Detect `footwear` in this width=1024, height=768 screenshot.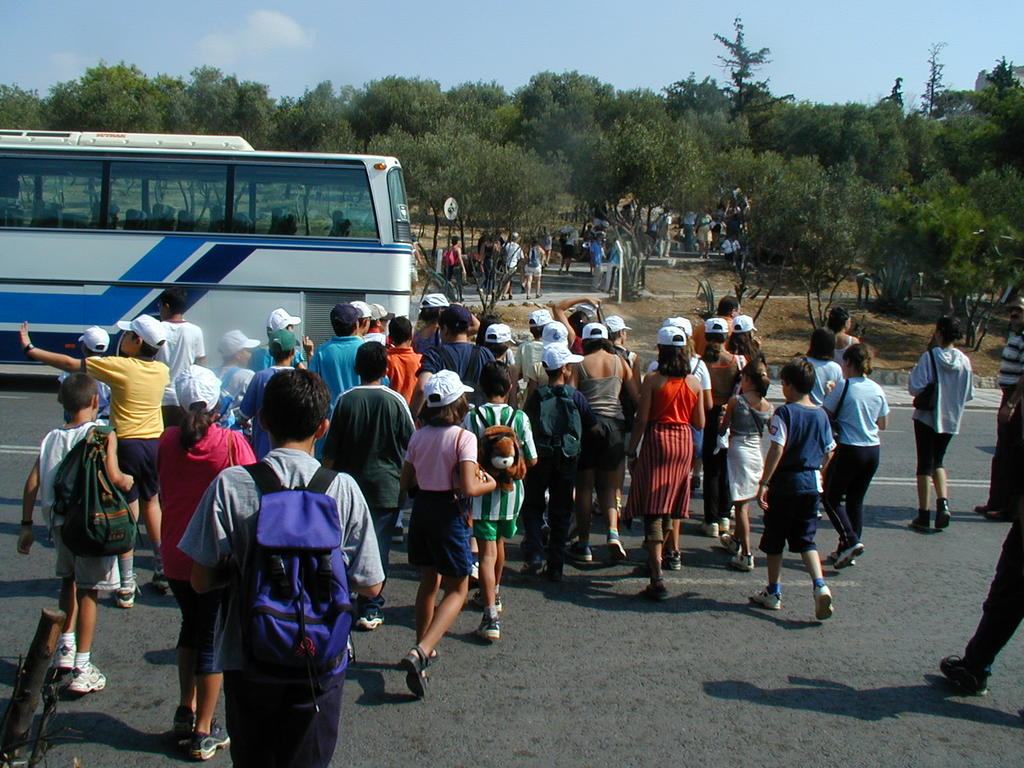
Detection: pyautogui.locateOnScreen(562, 509, 580, 543).
